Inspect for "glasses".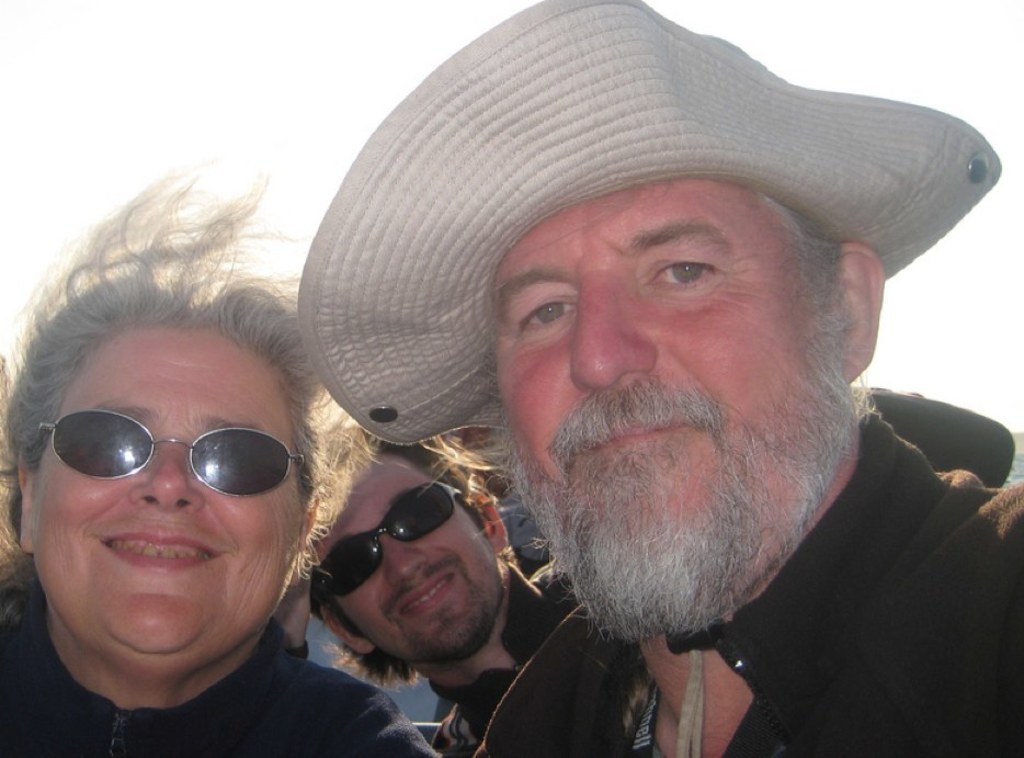
Inspection: <bbox>21, 415, 300, 523</bbox>.
